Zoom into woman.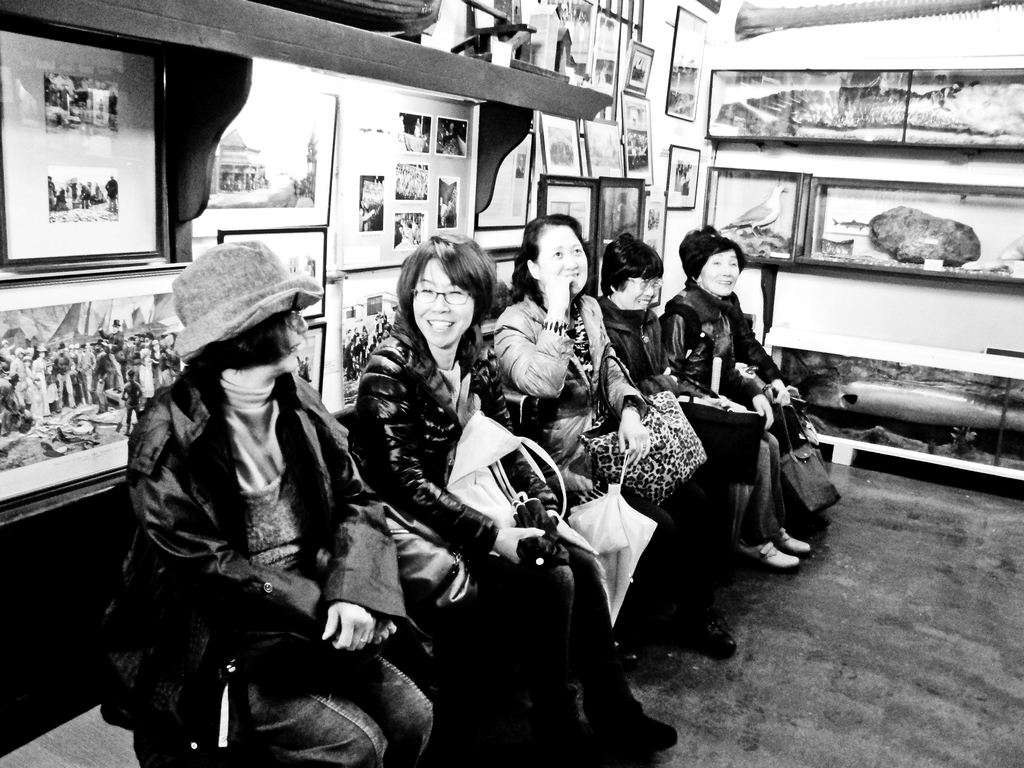
Zoom target: detection(490, 208, 731, 666).
